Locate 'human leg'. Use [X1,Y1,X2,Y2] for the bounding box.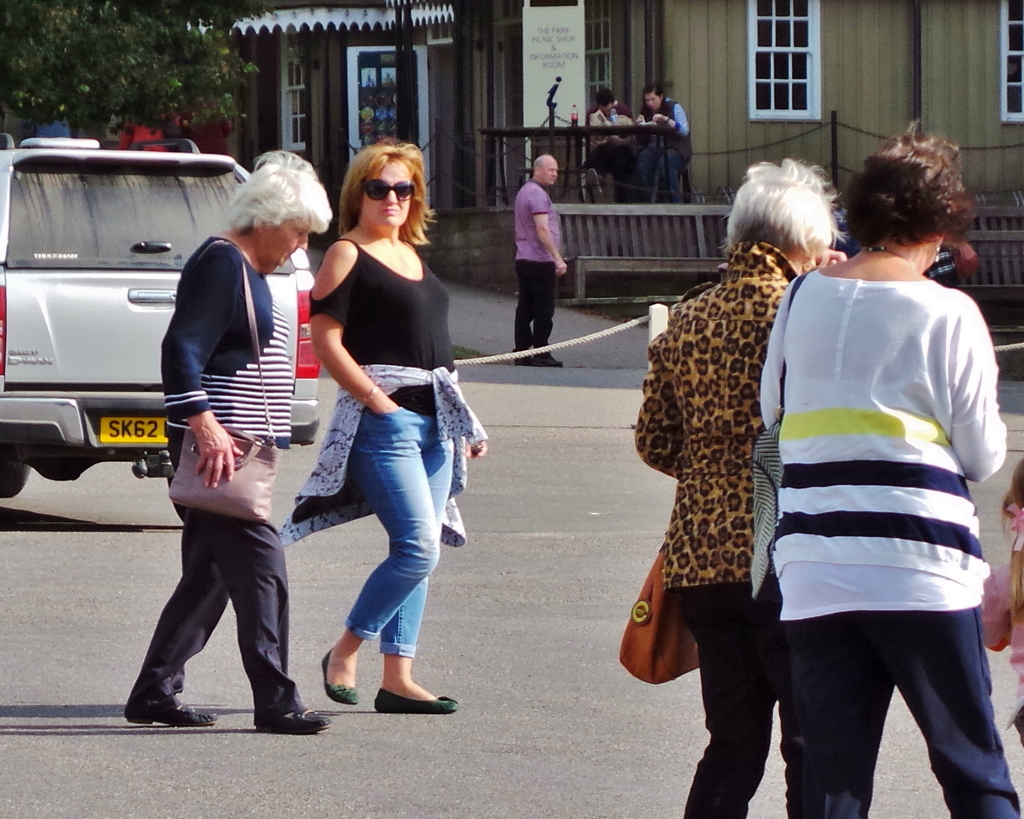
[513,266,529,367].
